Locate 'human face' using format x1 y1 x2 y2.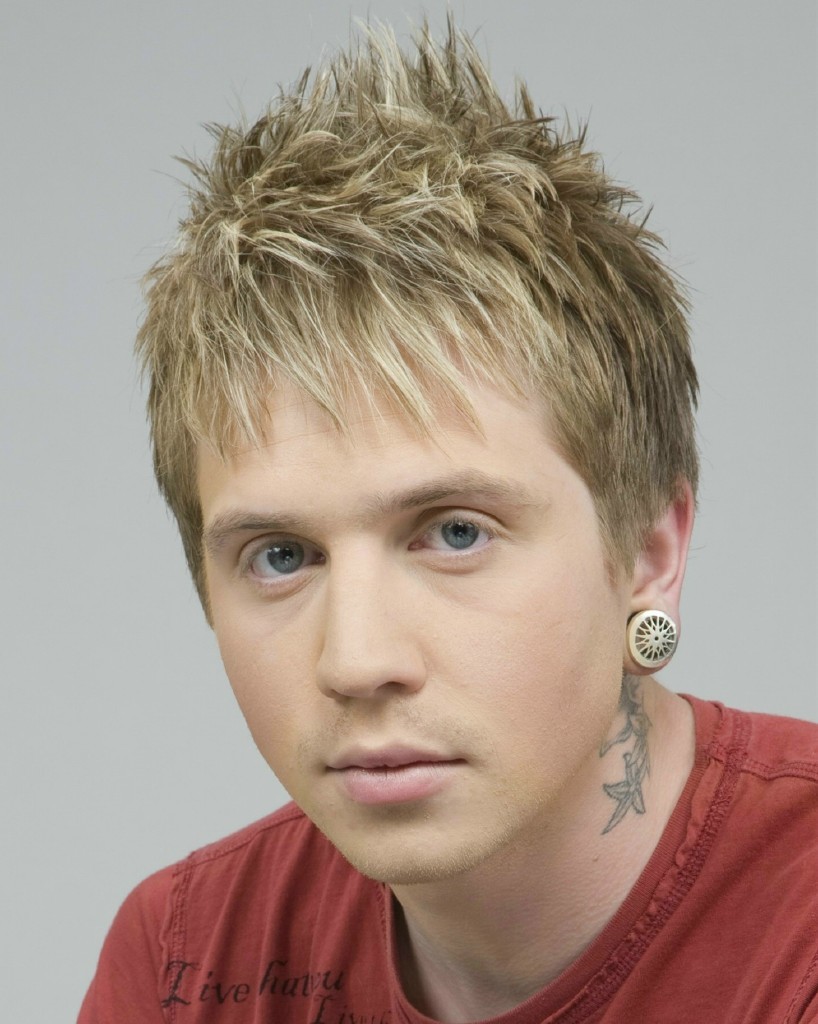
204 358 624 883.
